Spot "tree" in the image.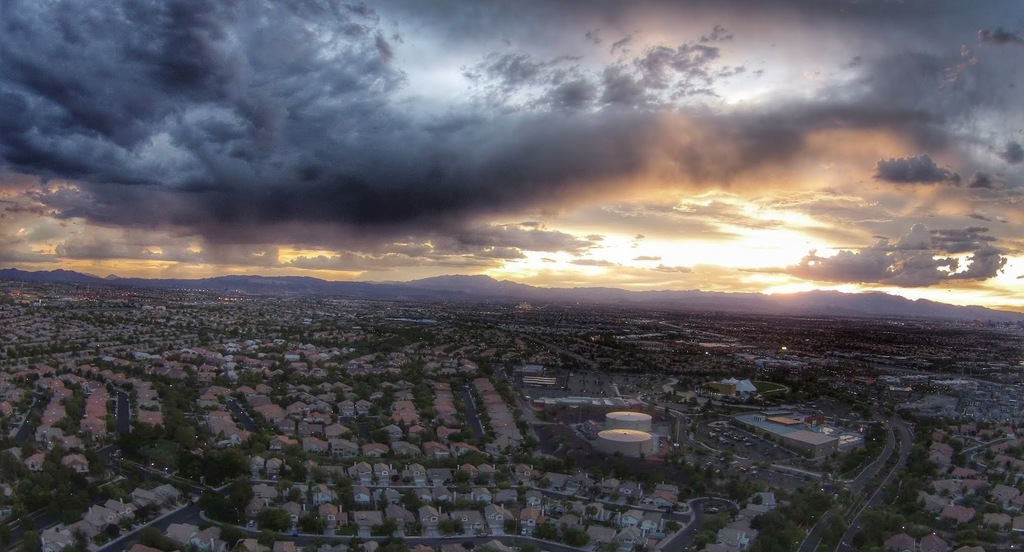
"tree" found at bbox(185, 368, 190, 371).
